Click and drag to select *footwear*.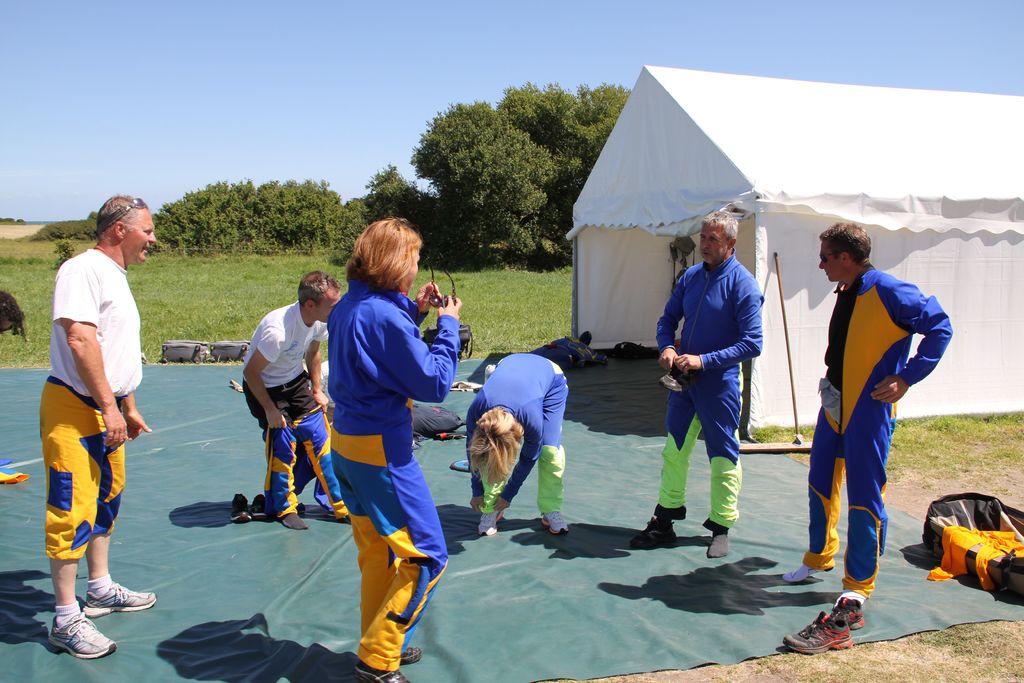
Selection: x1=79 y1=568 x2=158 y2=608.
